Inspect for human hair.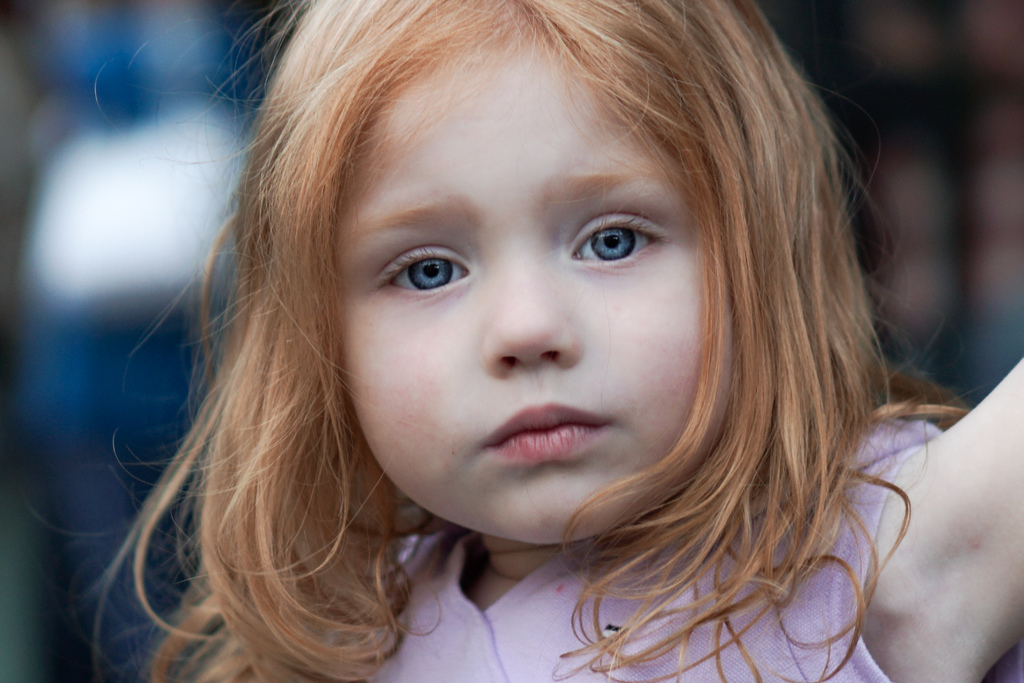
Inspection: box=[113, 0, 927, 682].
